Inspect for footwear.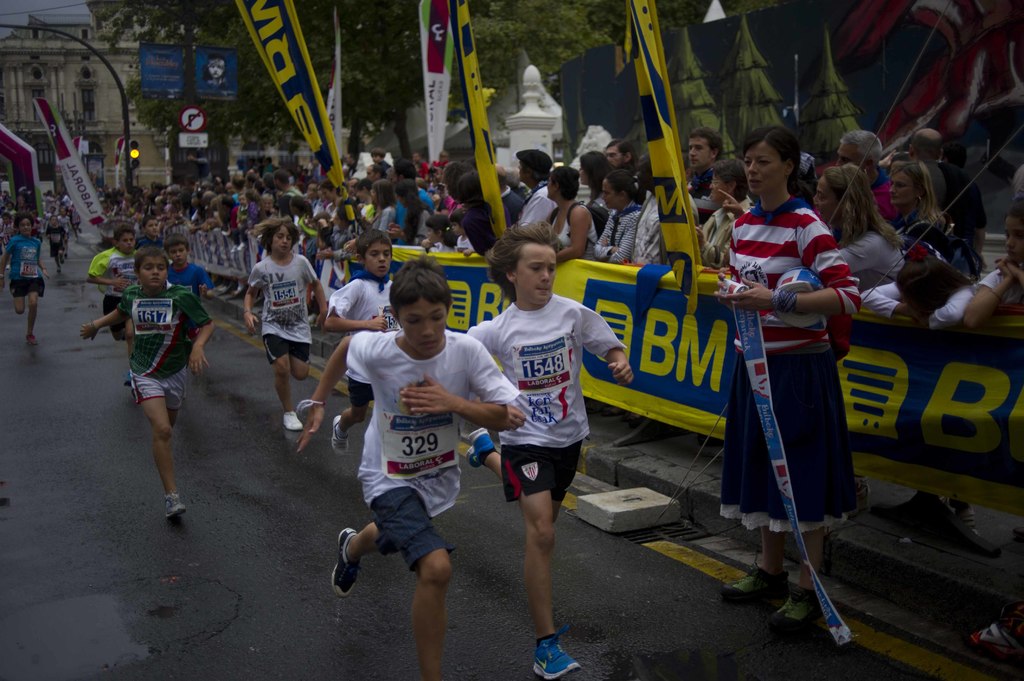
Inspection: box=[311, 312, 320, 323].
